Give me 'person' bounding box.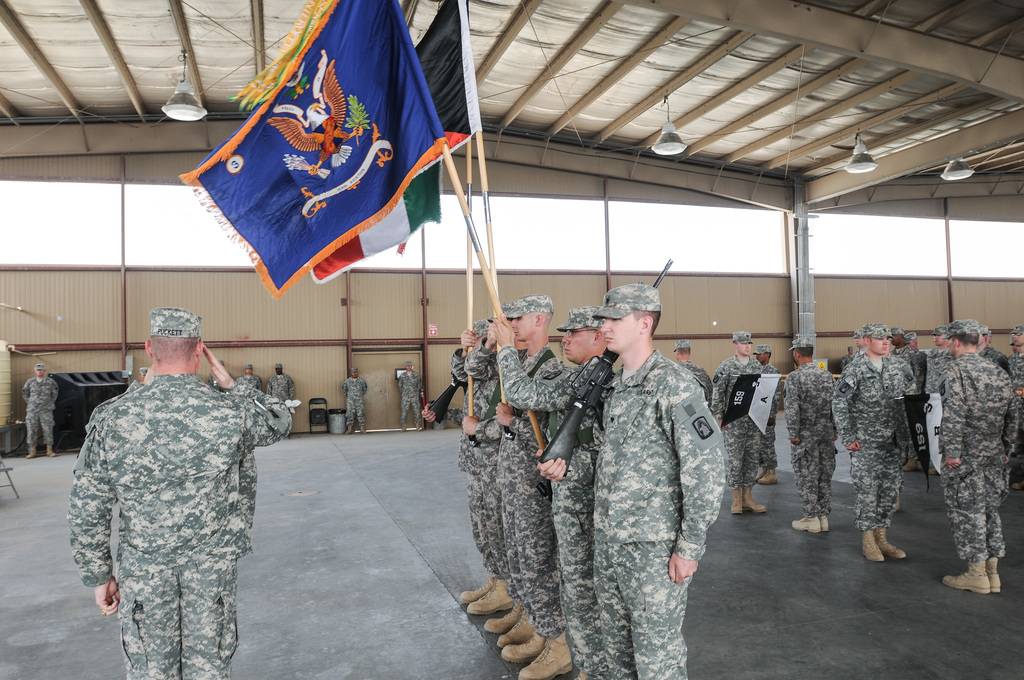
rect(451, 280, 729, 679).
